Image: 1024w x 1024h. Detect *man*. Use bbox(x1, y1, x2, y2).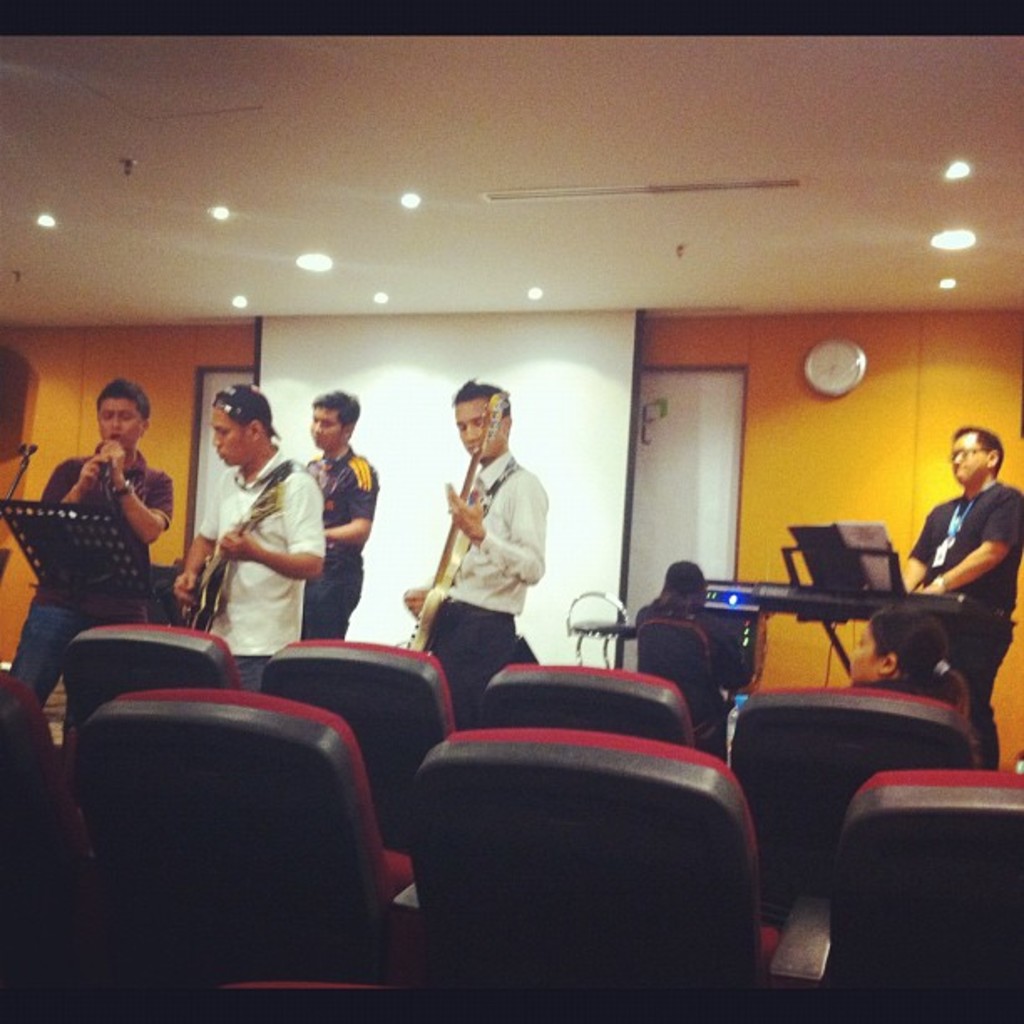
bbox(176, 387, 320, 703).
